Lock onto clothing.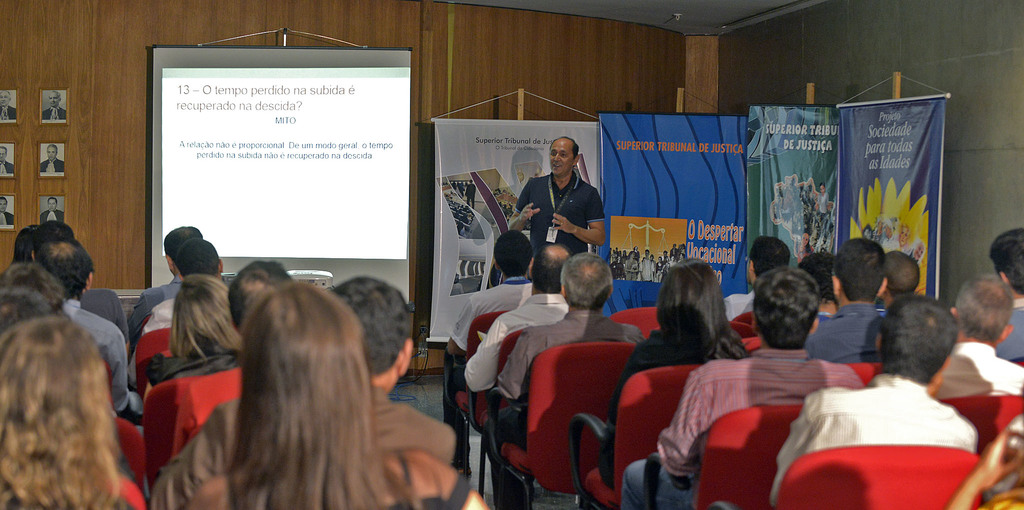
Locked: (38,211,60,223).
